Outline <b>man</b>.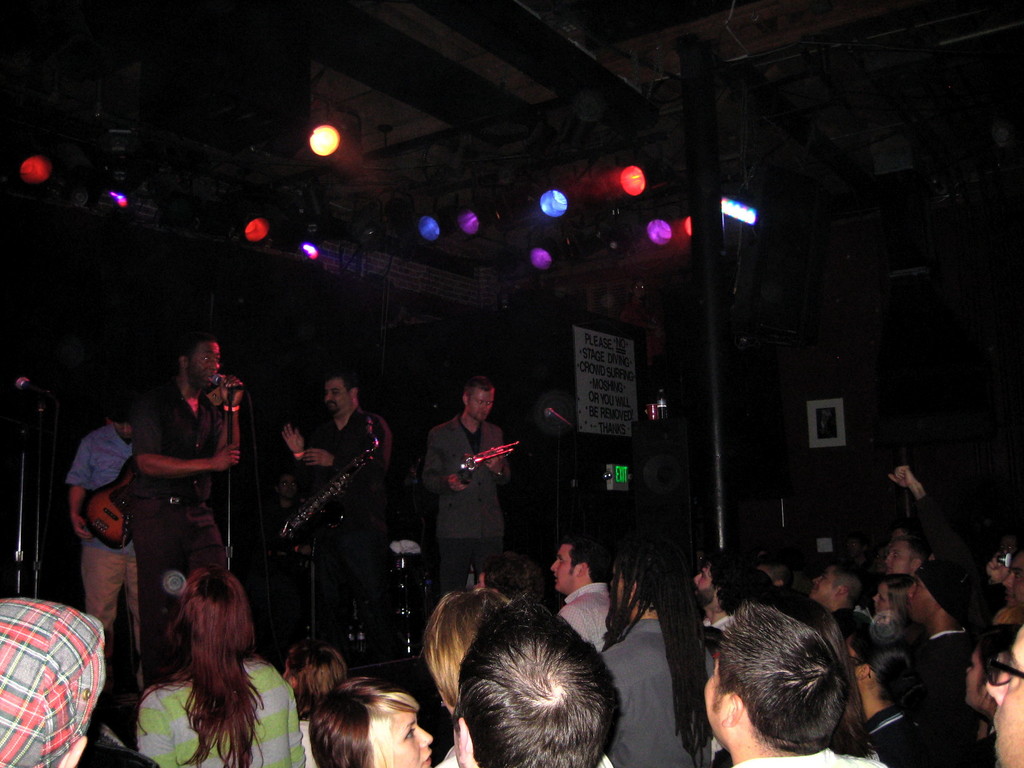
Outline: 65:396:152:641.
